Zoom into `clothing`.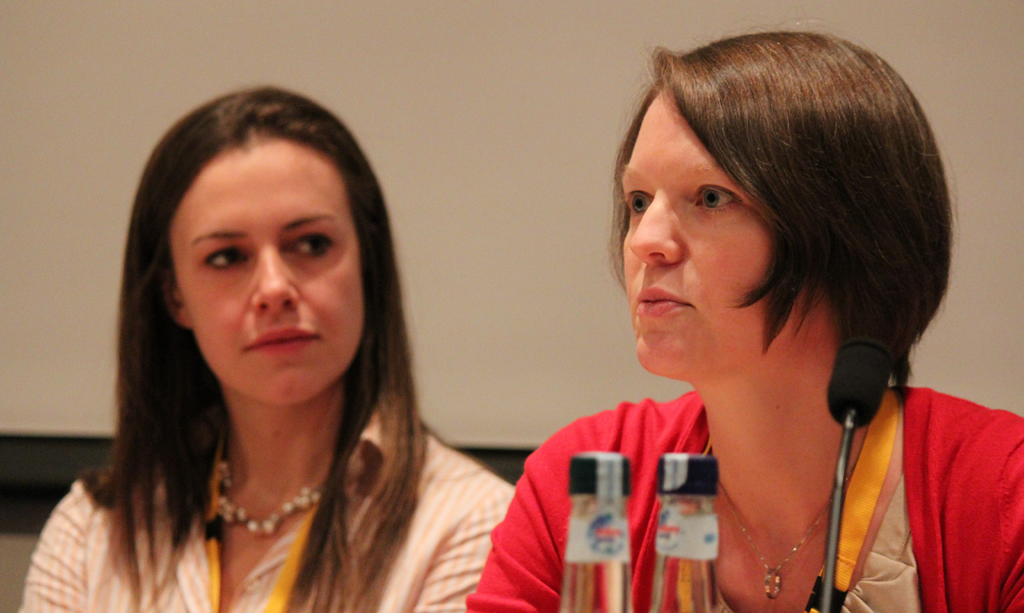
Zoom target: x1=543, y1=353, x2=993, y2=599.
